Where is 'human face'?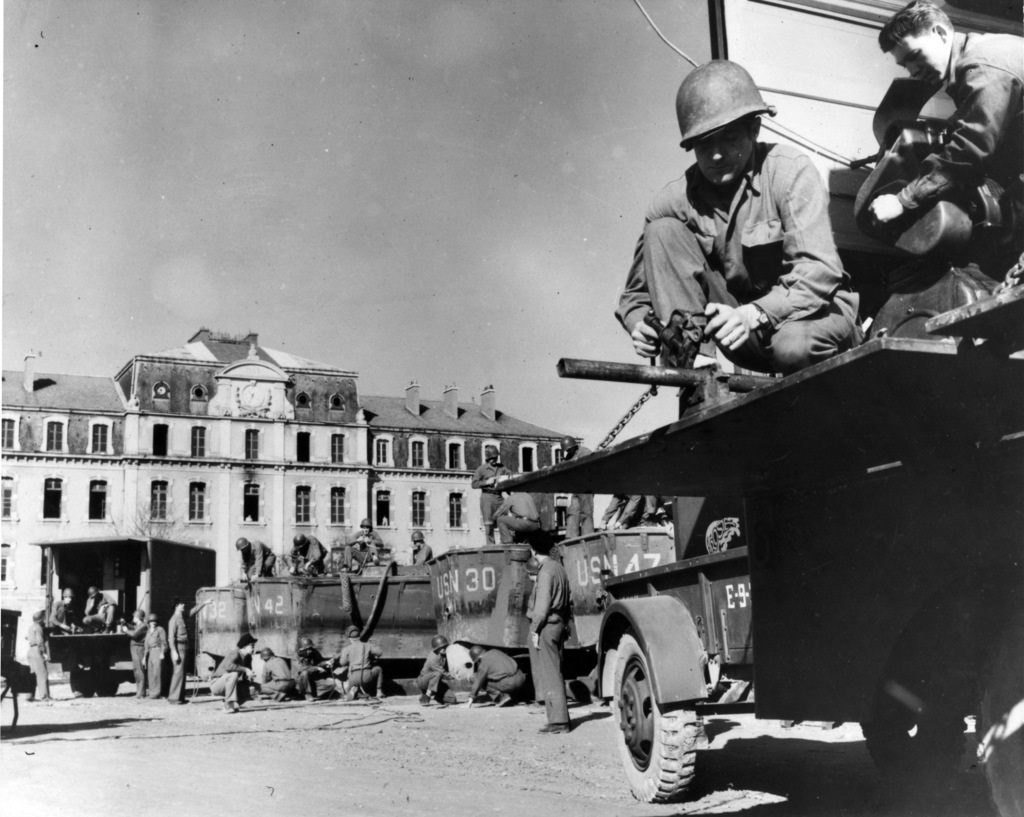
box(147, 622, 155, 626).
